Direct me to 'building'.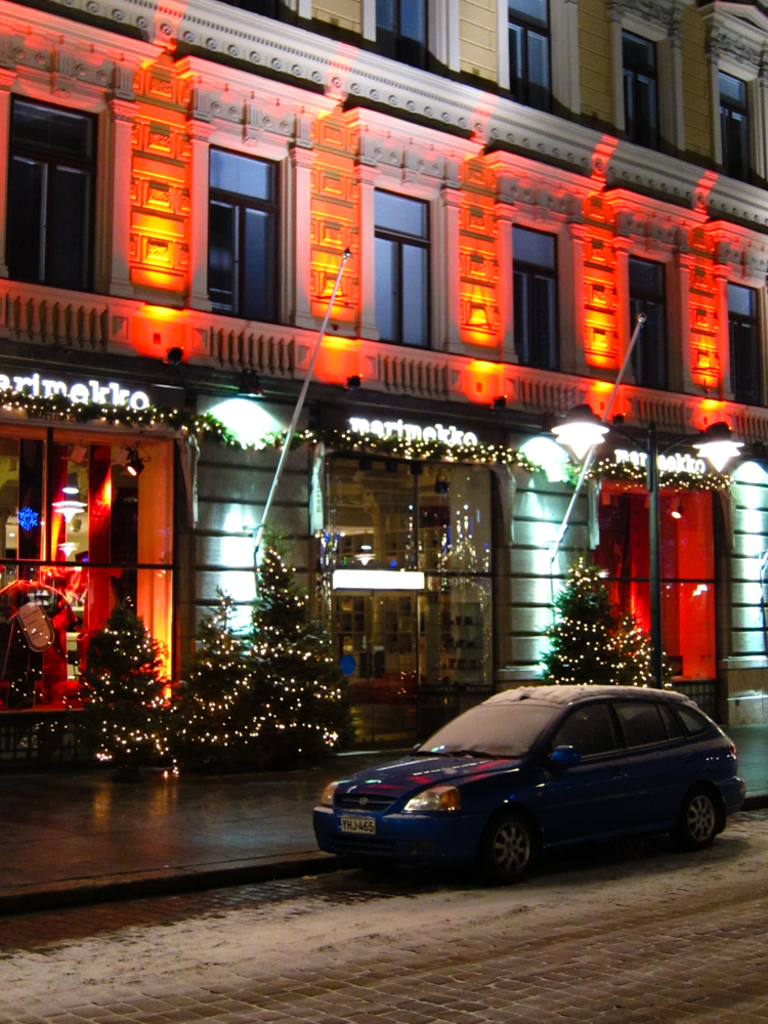
Direction: box(0, 0, 767, 808).
